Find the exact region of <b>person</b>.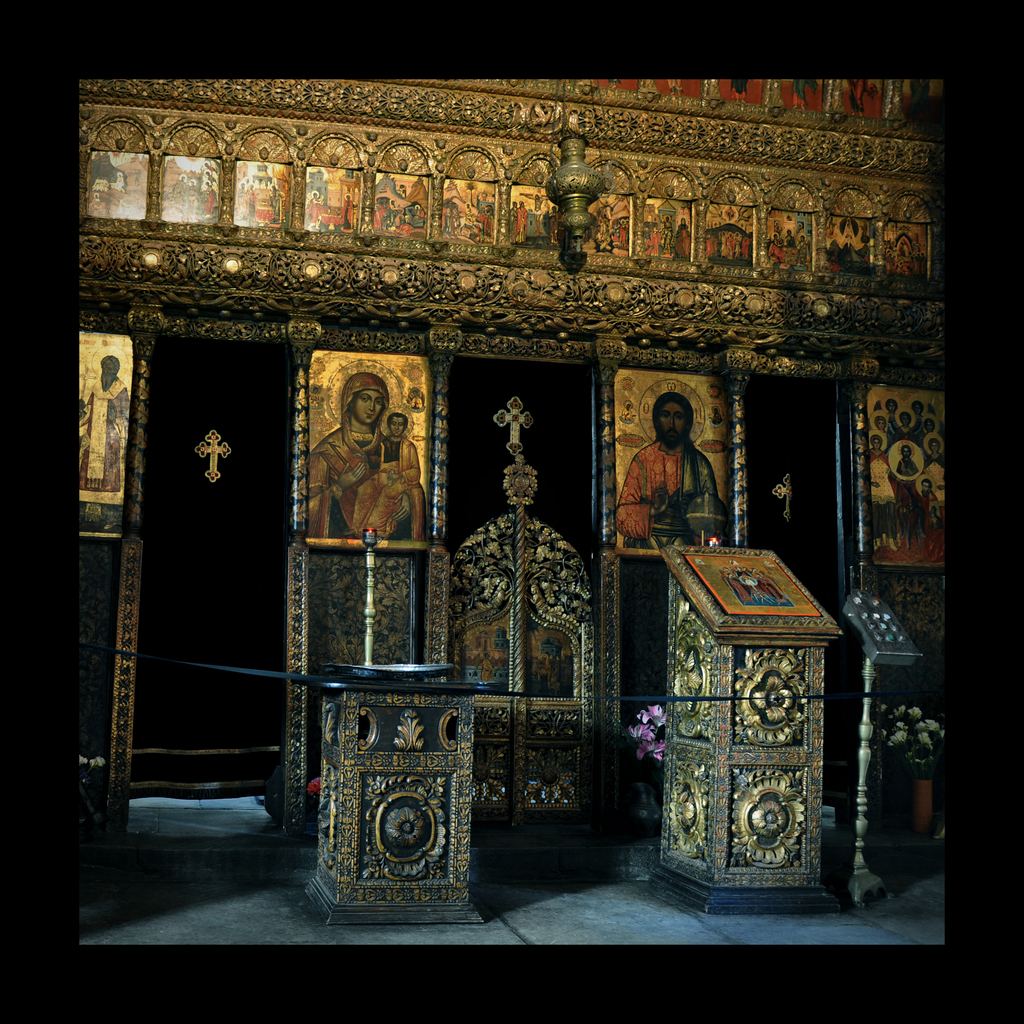
Exact region: x1=863, y1=218, x2=870, y2=239.
